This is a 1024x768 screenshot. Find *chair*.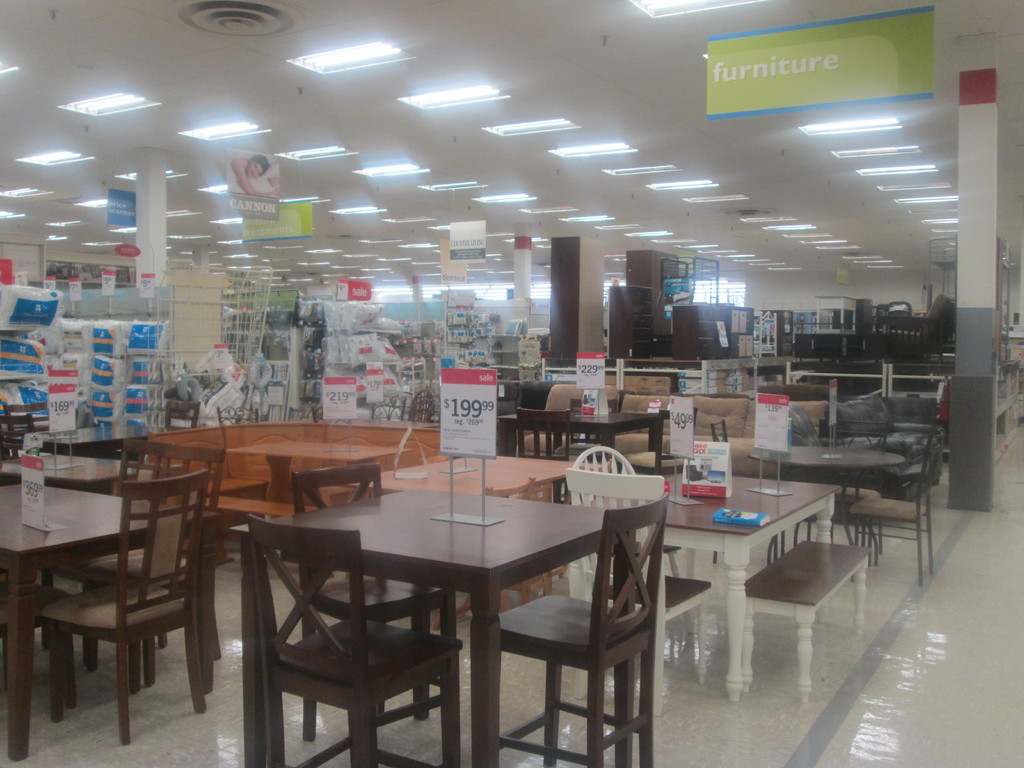
Bounding box: left=829, top=400, right=962, bottom=503.
